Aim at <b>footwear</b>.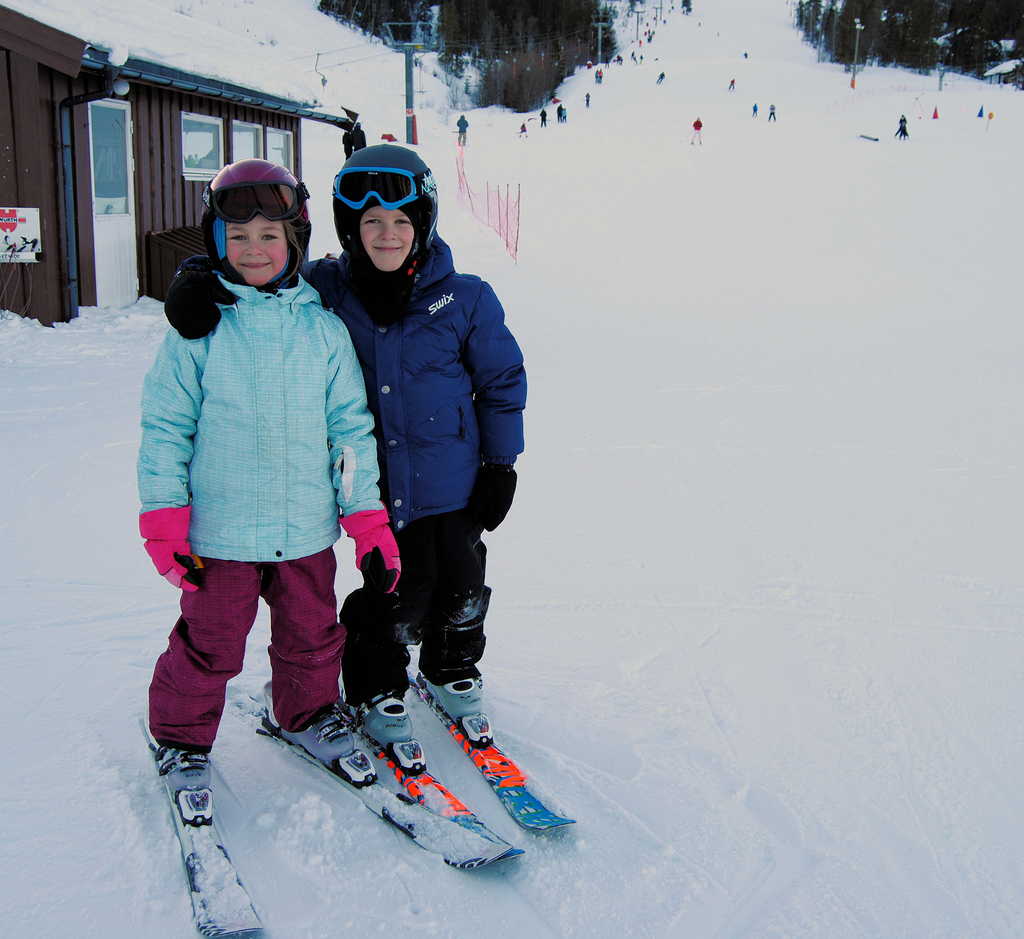
Aimed at {"left": 273, "top": 710, "right": 353, "bottom": 762}.
